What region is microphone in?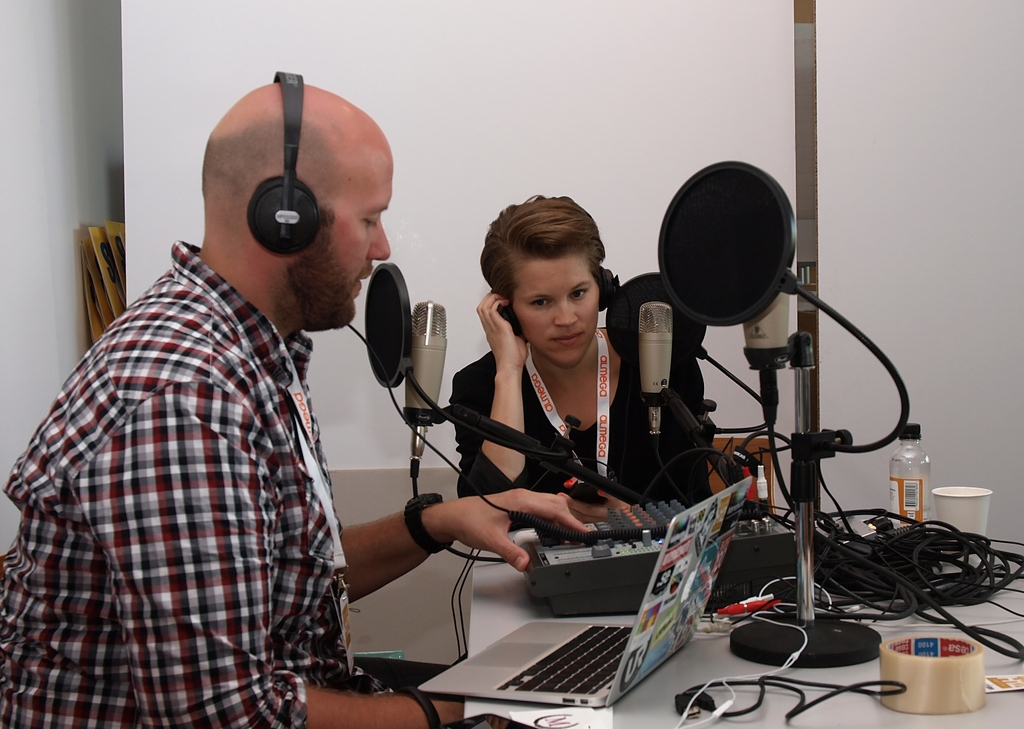
box(604, 270, 710, 368).
